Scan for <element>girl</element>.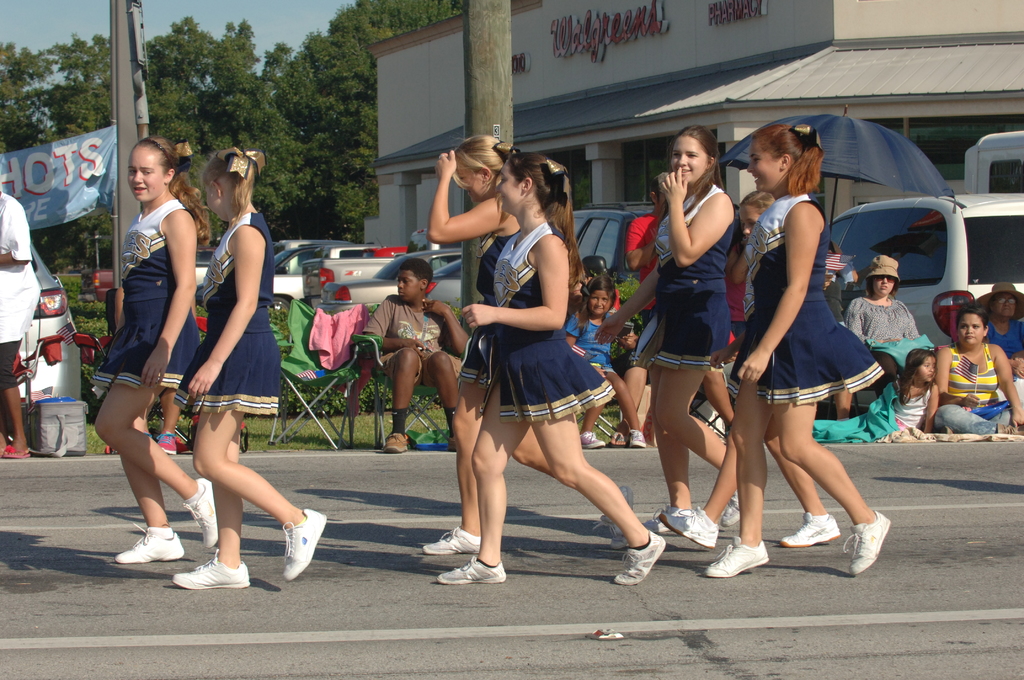
Scan result: <box>165,134,328,597</box>.
